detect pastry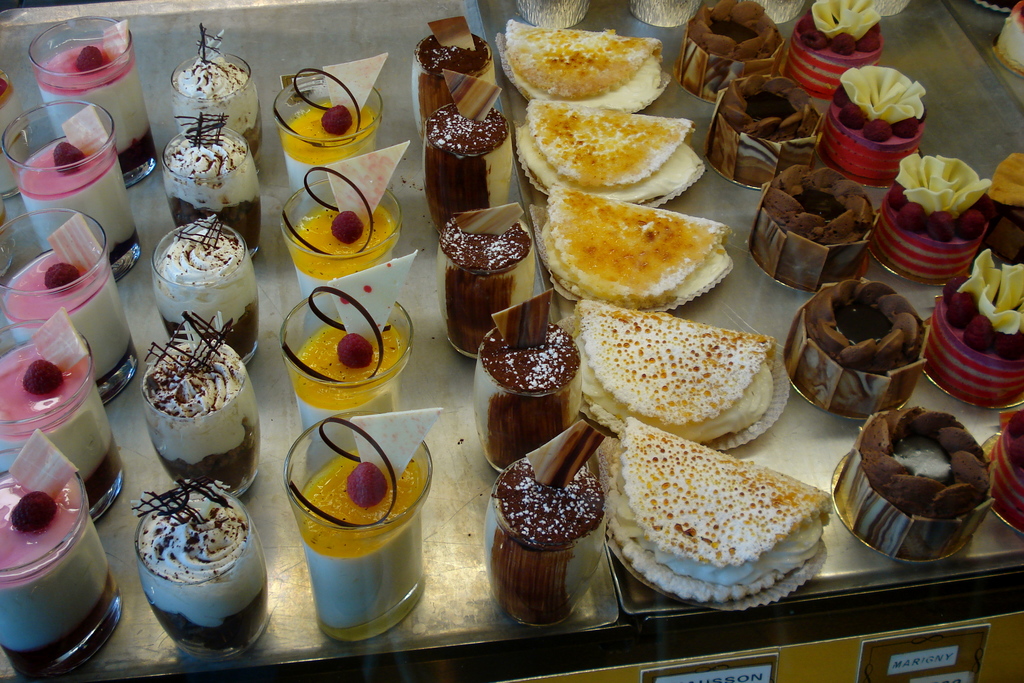
box(604, 410, 829, 607)
